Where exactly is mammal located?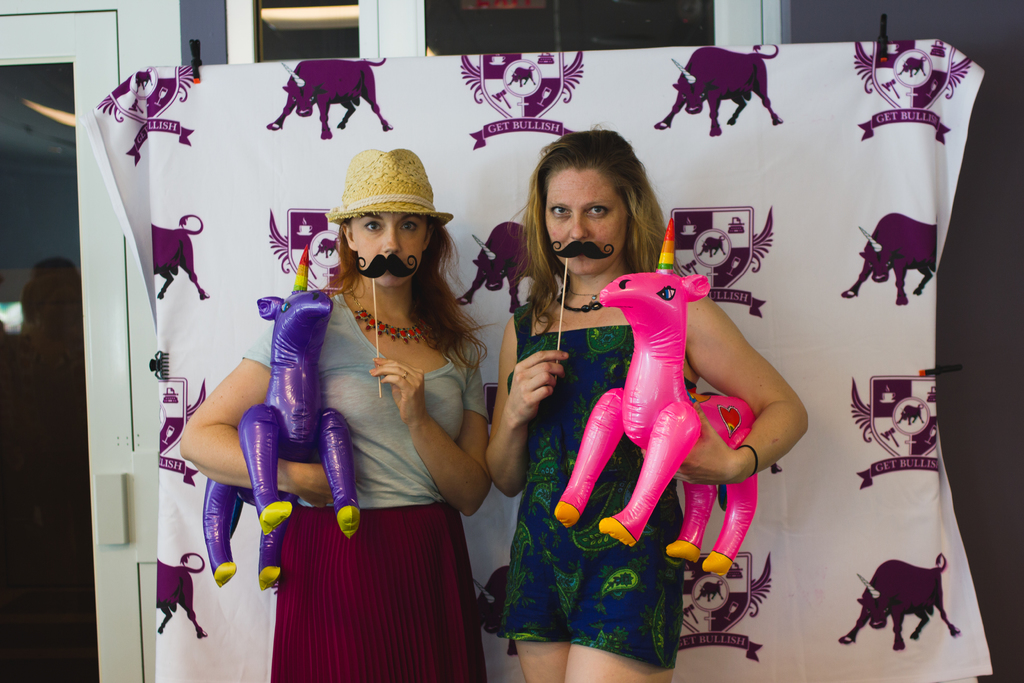
Its bounding box is [856,558,967,651].
